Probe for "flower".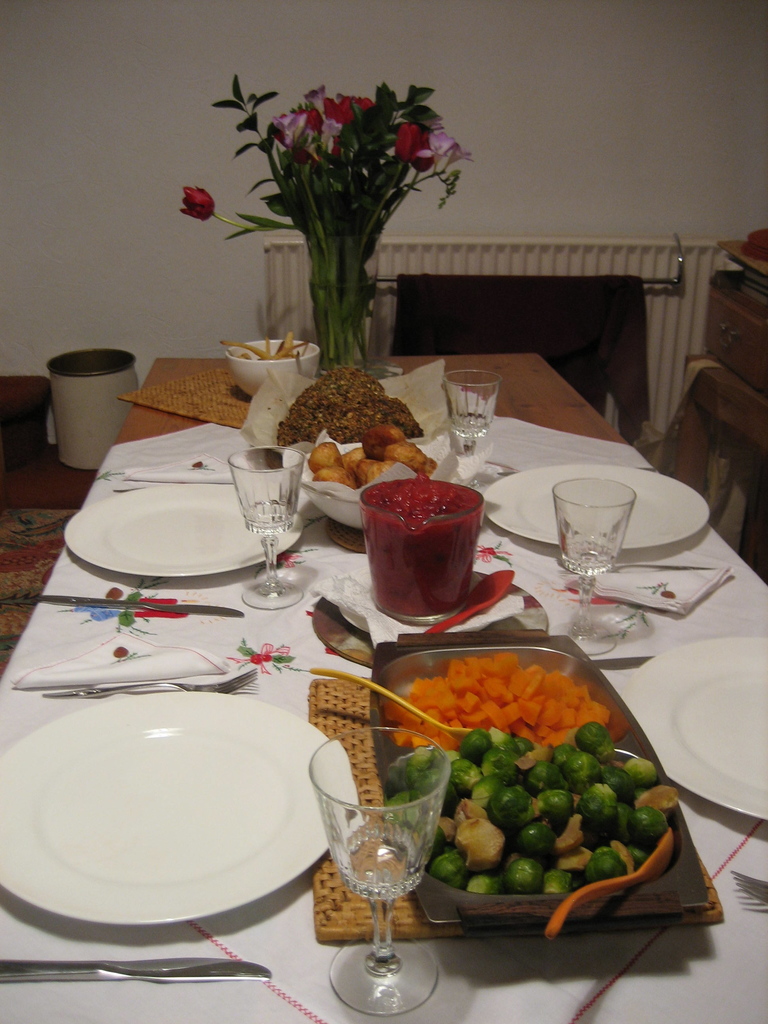
Probe result: <region>179, 182, 215, 224</region>.
